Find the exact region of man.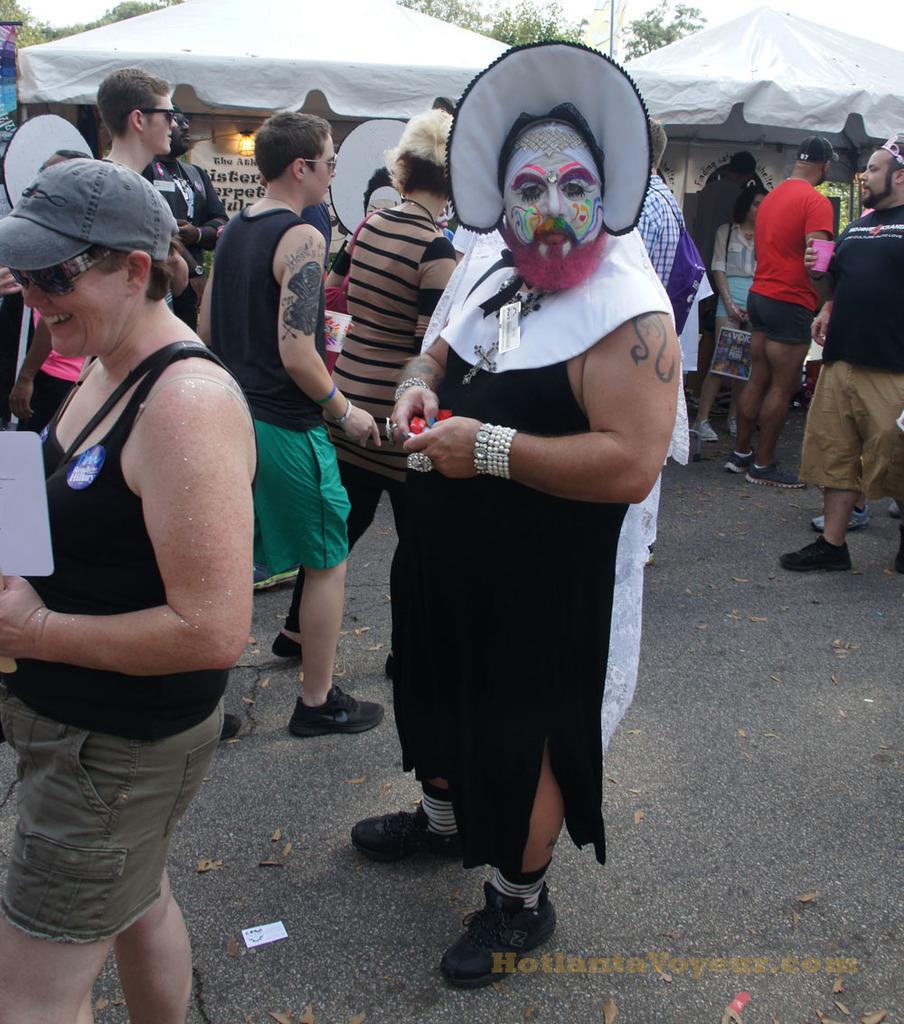
Exact region: [x1=196, y1=109, x2=385, y2=738].
